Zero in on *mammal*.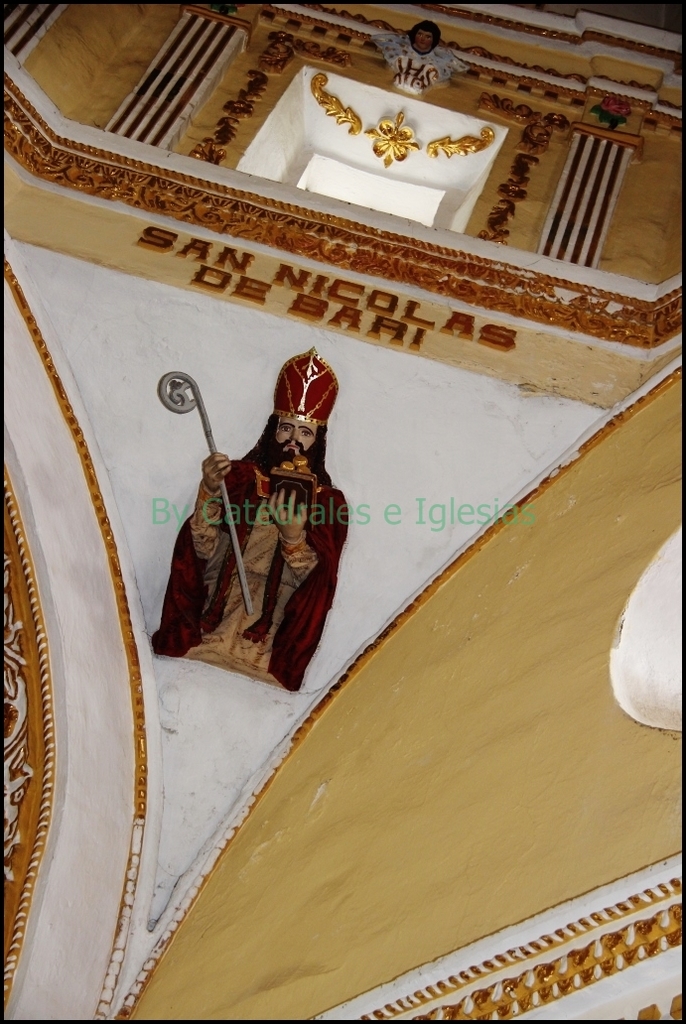
Zeroed in: x1=134 y1=342 x2=357 y2=649.
